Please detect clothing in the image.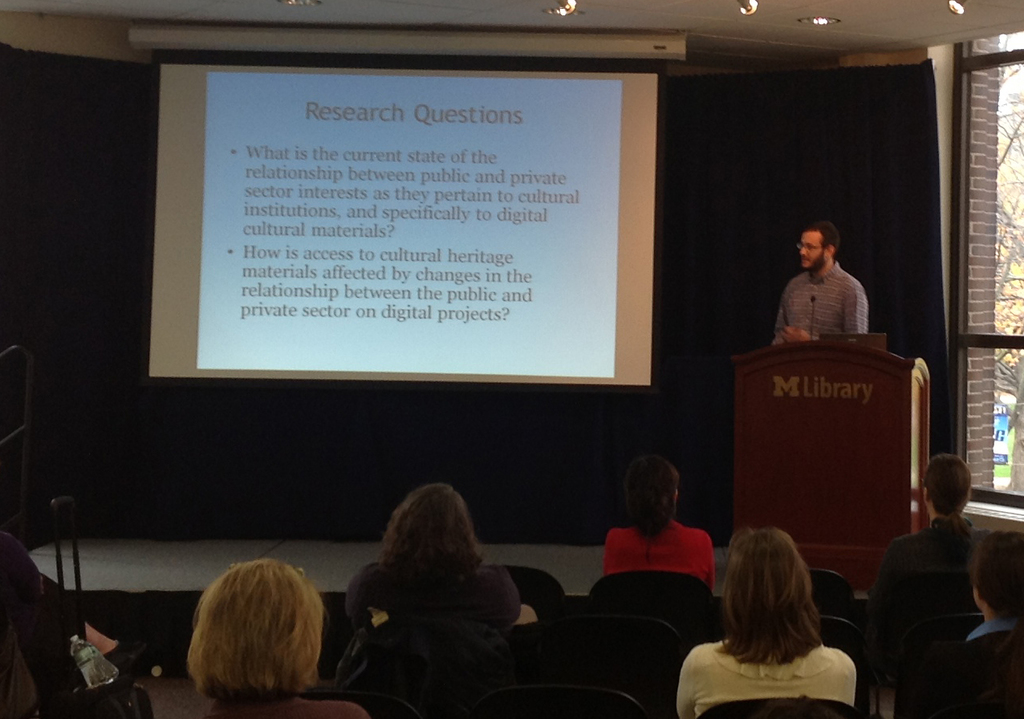
(x1=771, y1=258, x2=873, y2=347).
